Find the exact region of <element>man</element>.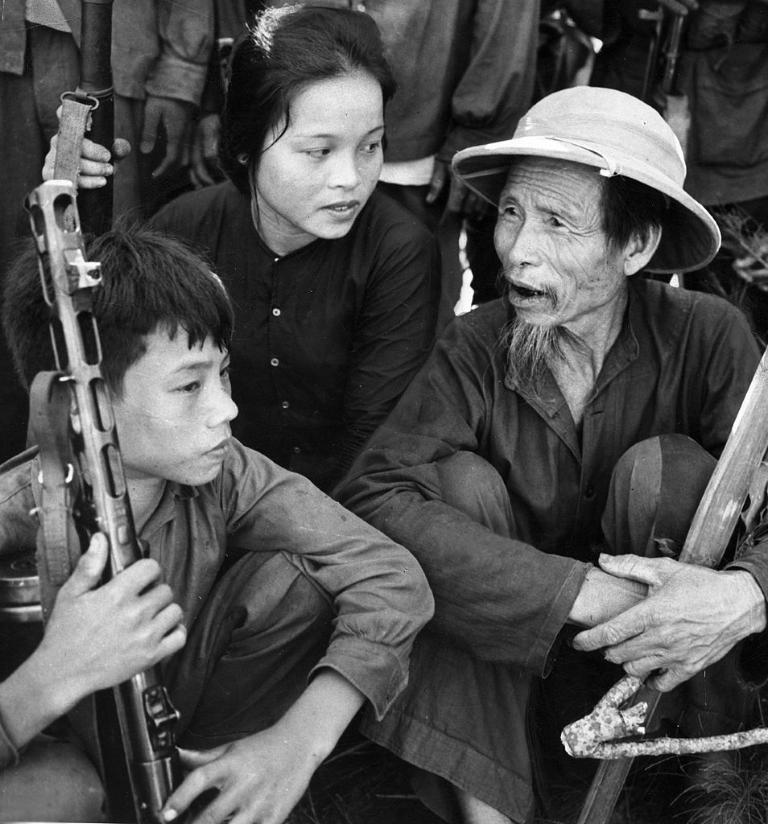
Exact region: [x1=0, y1=0, x2=217, y2=466].
